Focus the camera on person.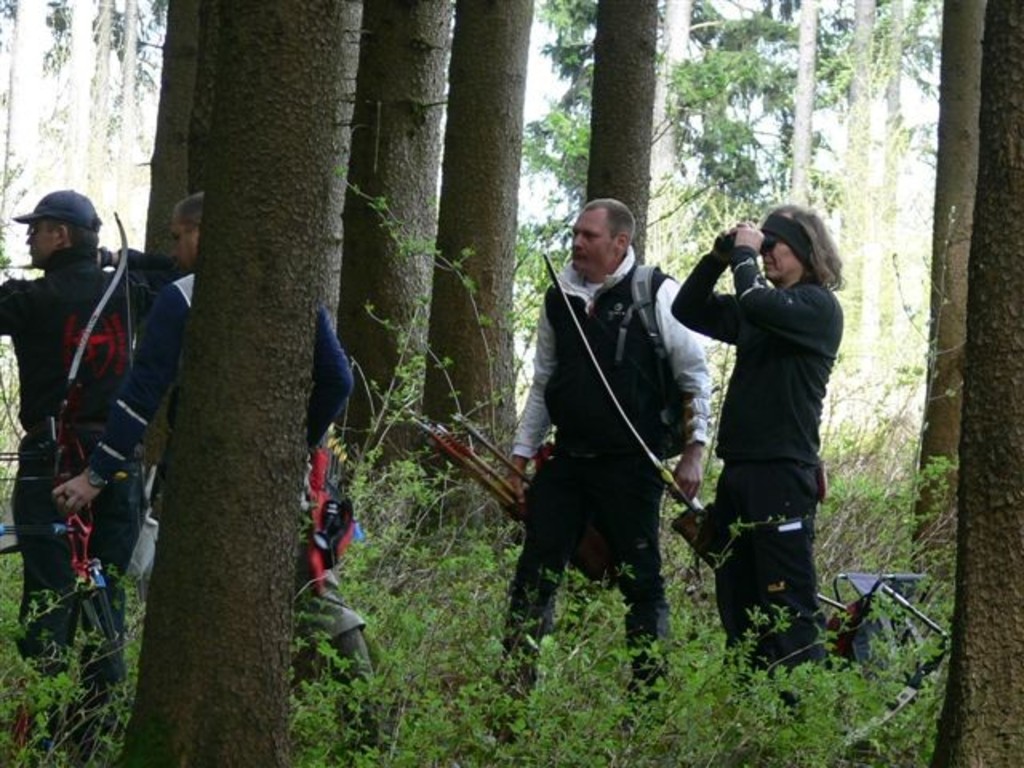
Focus region: bbox=(667, 202, 846, 667).
